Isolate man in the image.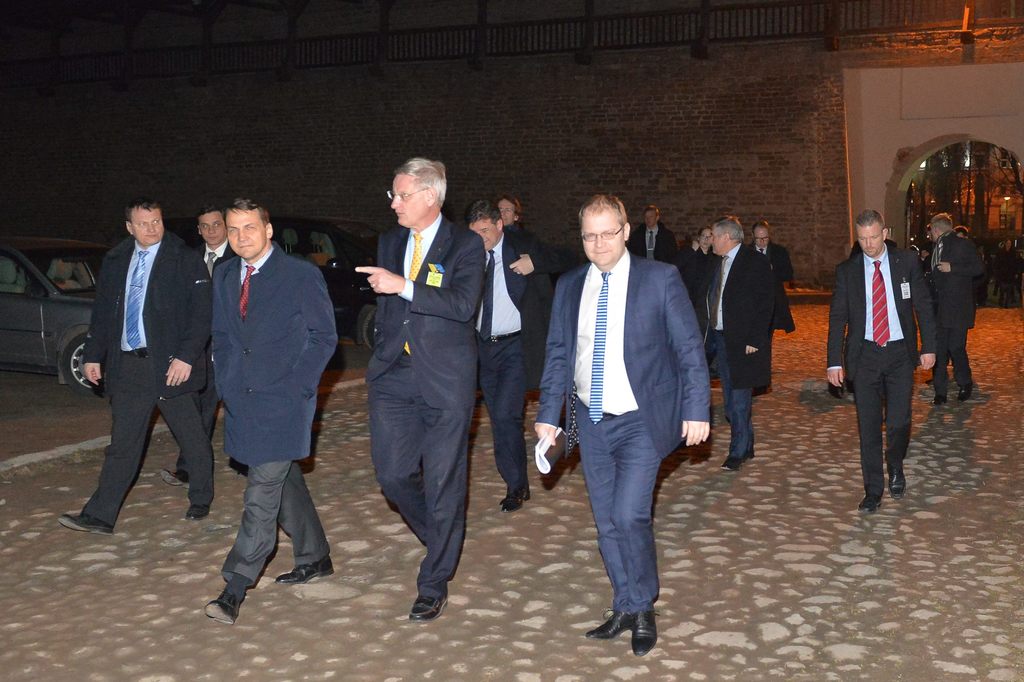
Isolated region: rect(353, 153, 488, 621).
